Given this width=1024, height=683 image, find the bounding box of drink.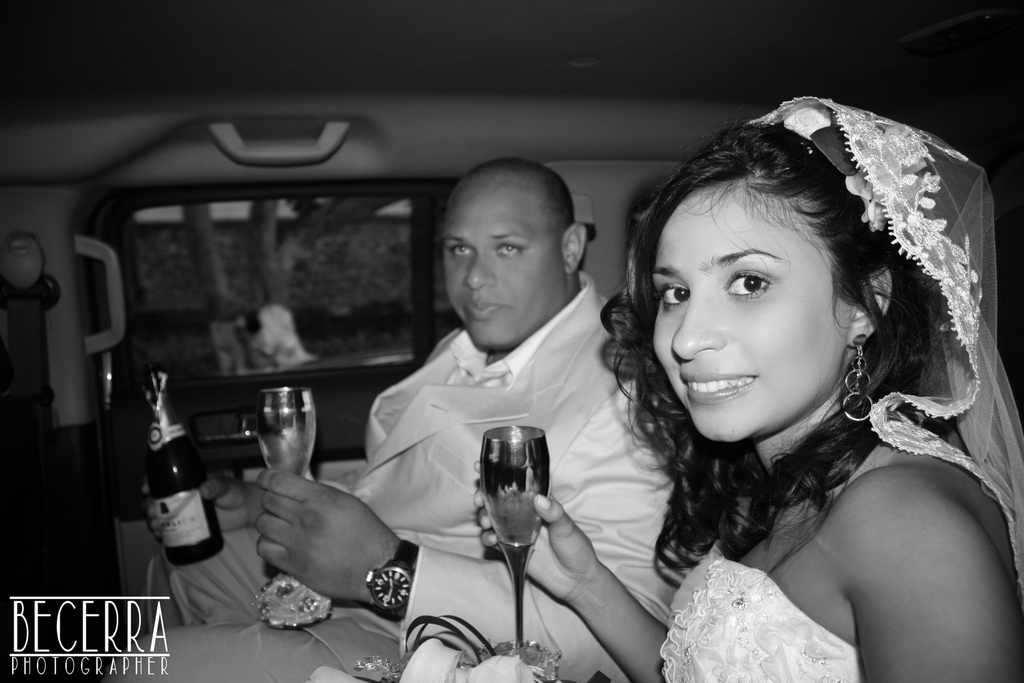
BBox(257, 407, 320, 486).
